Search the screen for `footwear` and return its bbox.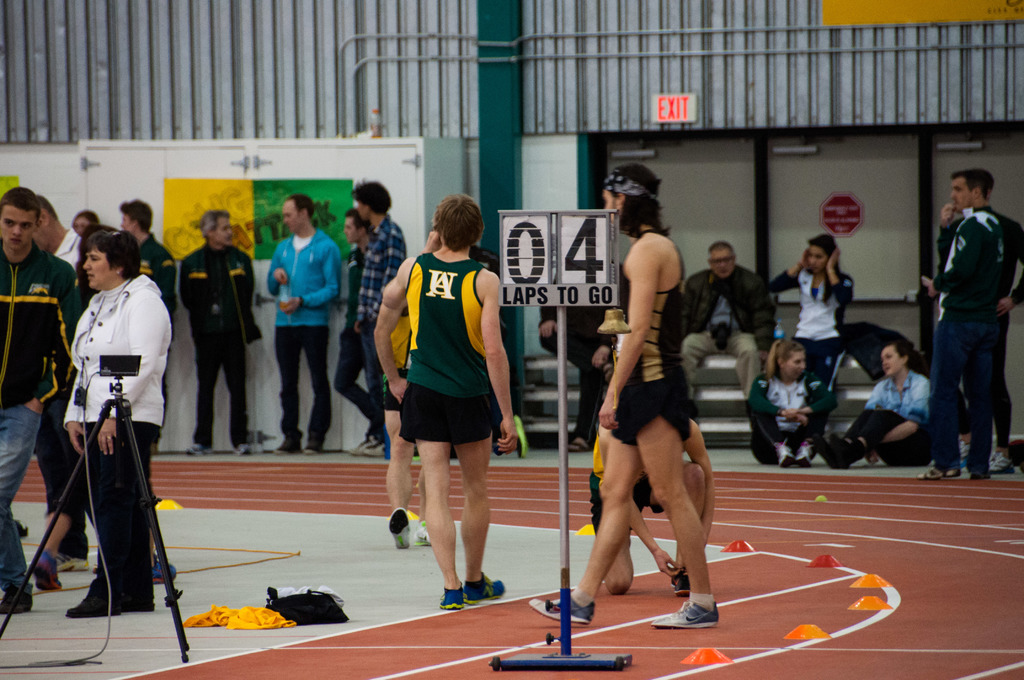
Found: left=462, top=574, right=507, bottom=603.
